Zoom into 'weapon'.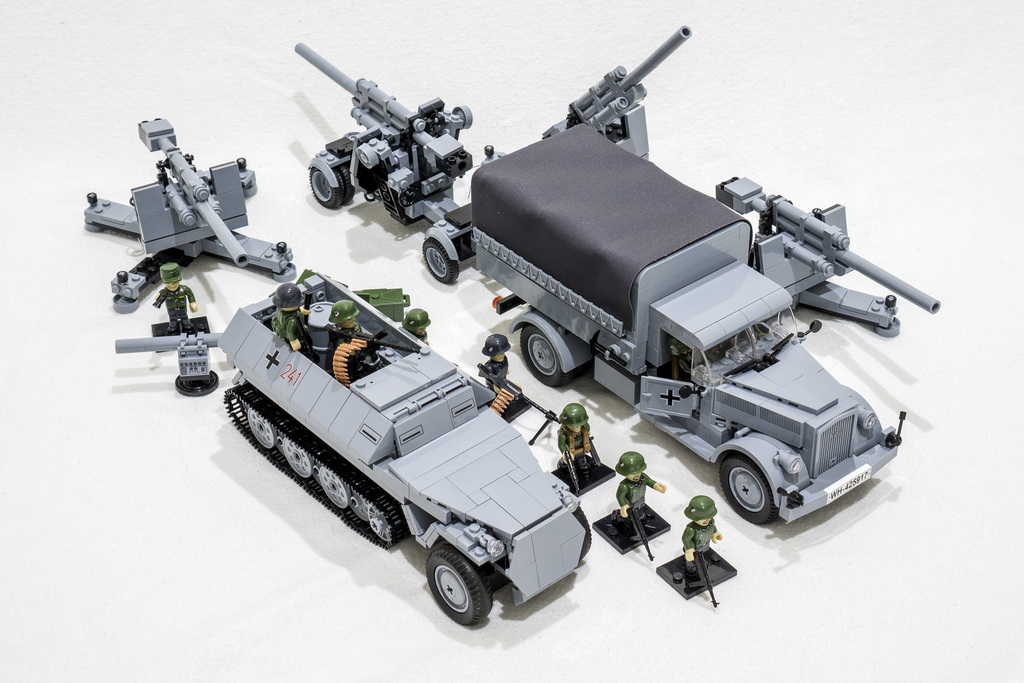
Zoom target: [475, 362, 563, 447].
